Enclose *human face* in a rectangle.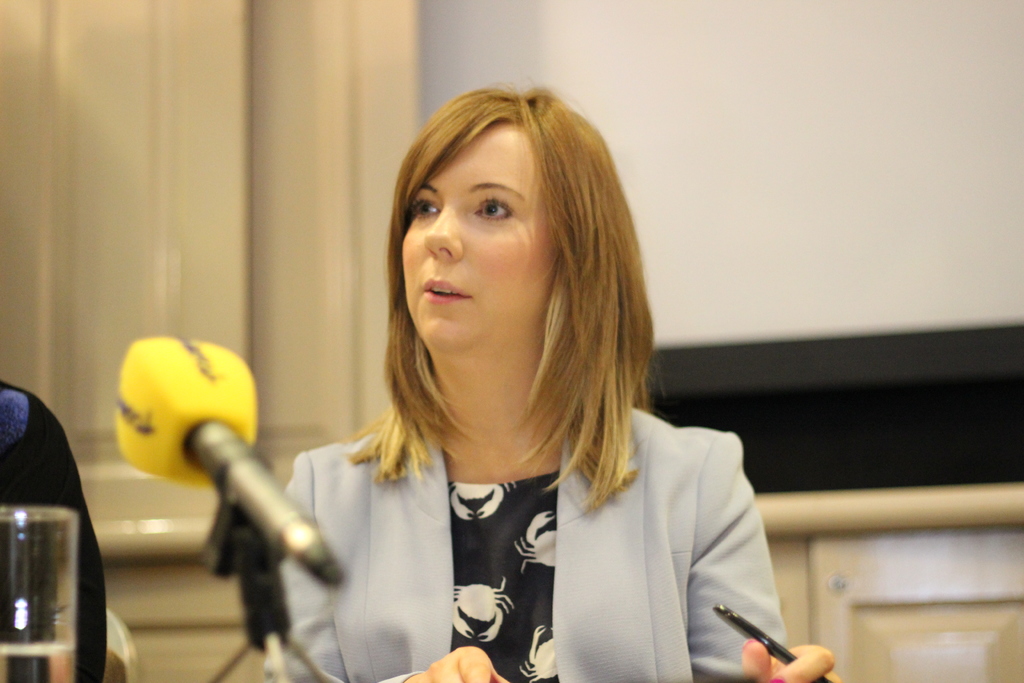
[left=404, top=124, right=556, bottom=346].
